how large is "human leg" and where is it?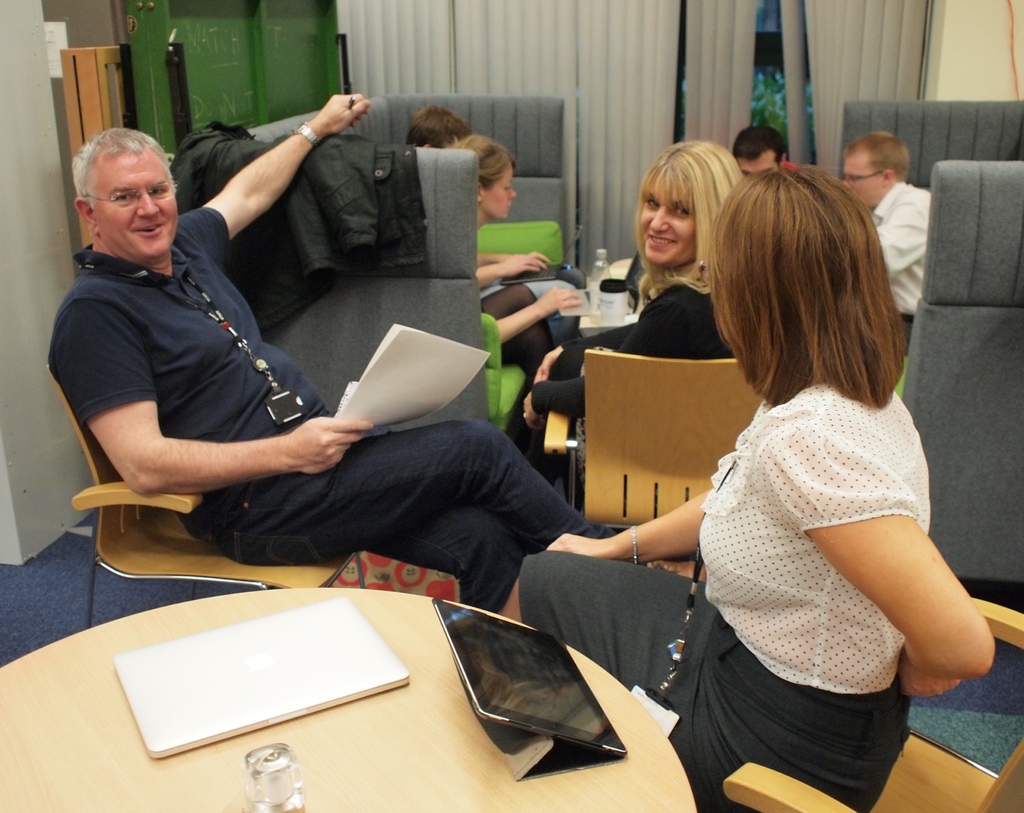
Bounding box: Rect(211, 417, 681, 576).
